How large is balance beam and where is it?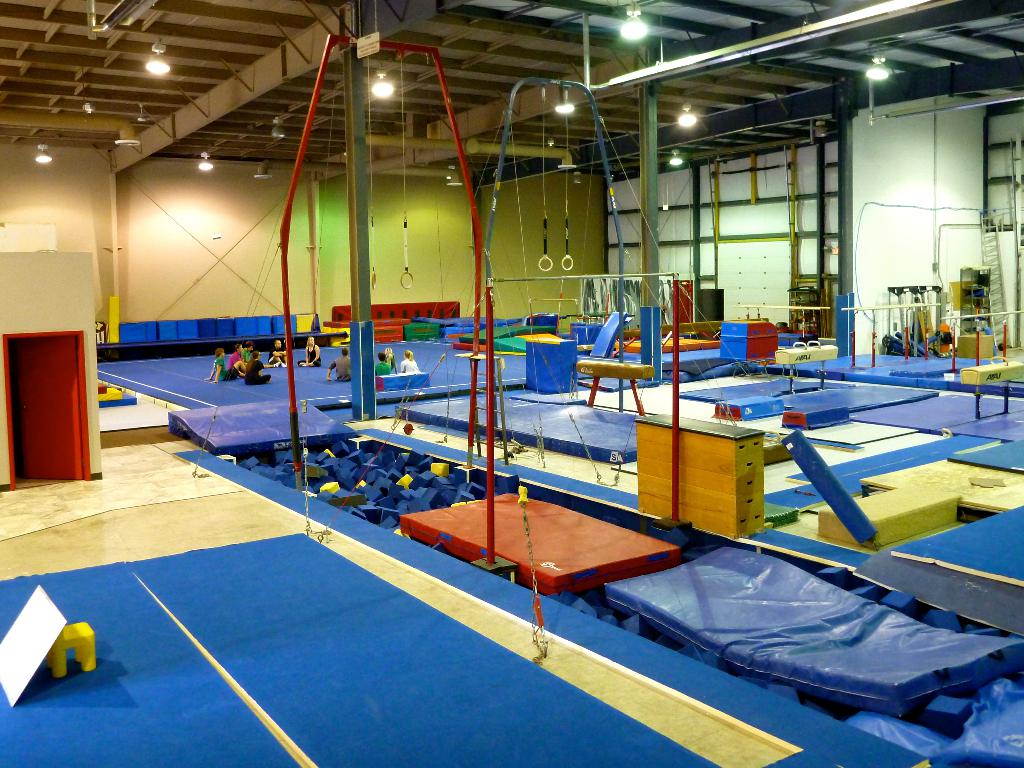
Bounding box: Rect(625, 318, 767, 336).
